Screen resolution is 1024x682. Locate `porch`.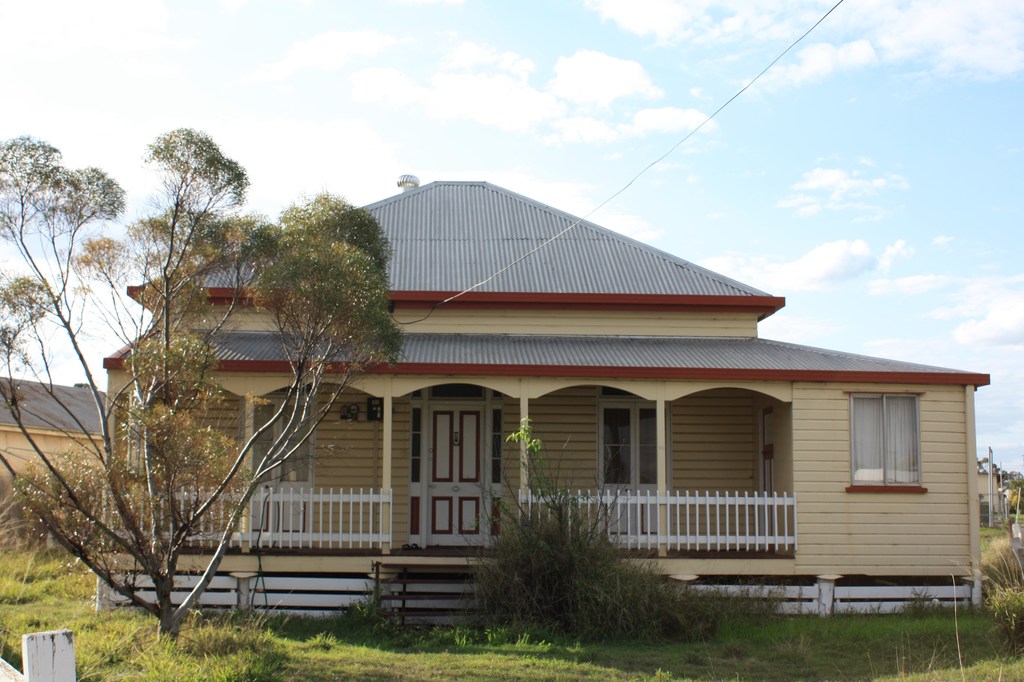
detection(95, 545, 794, 628).
